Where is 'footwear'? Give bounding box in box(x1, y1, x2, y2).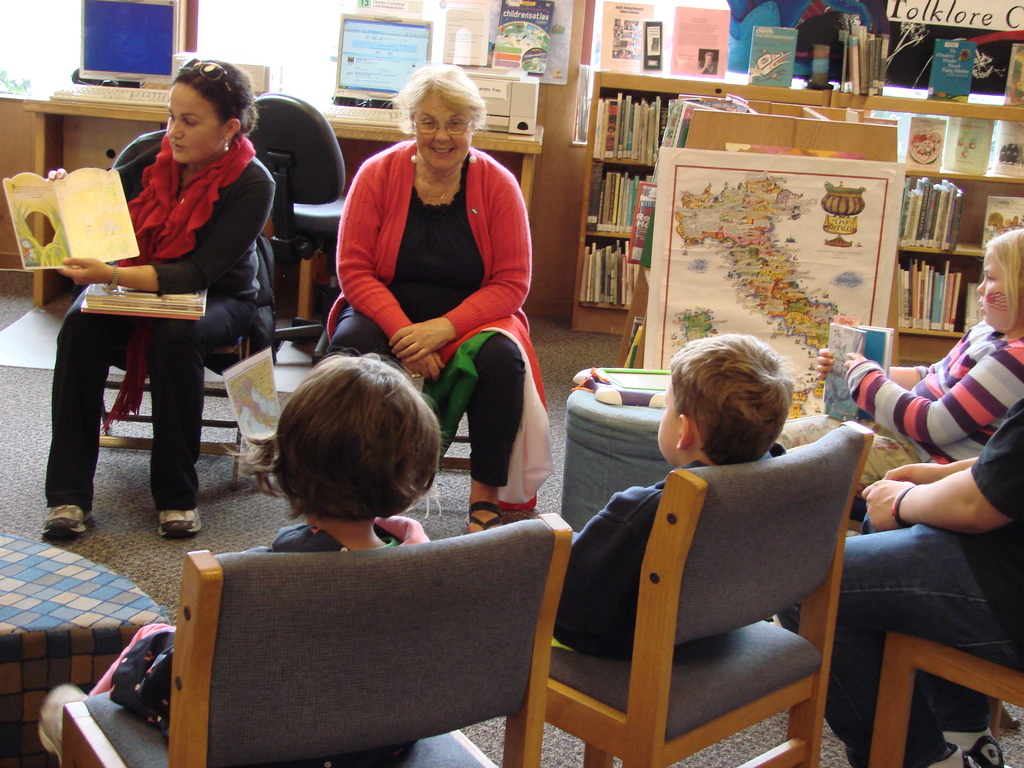
box(155, 506, 201, 536).
